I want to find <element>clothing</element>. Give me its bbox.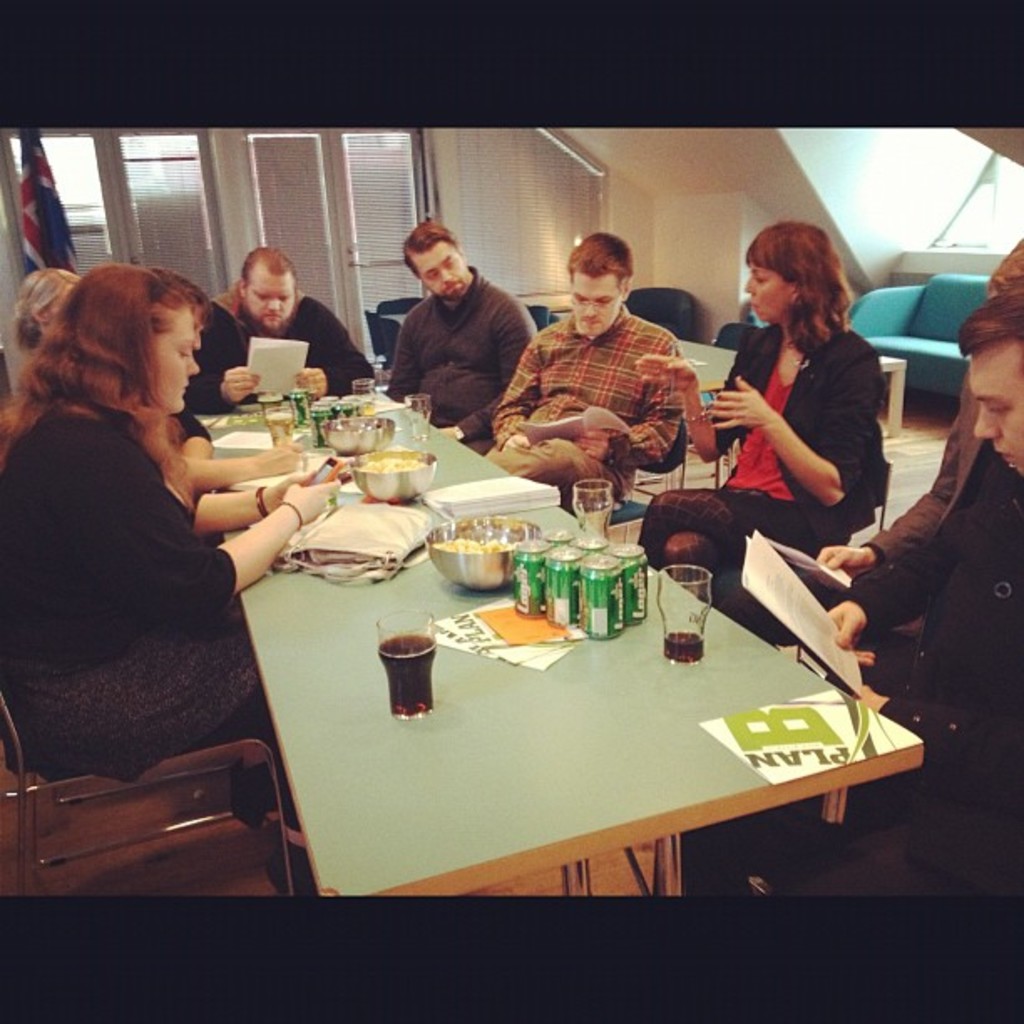
184,286,376,413.
